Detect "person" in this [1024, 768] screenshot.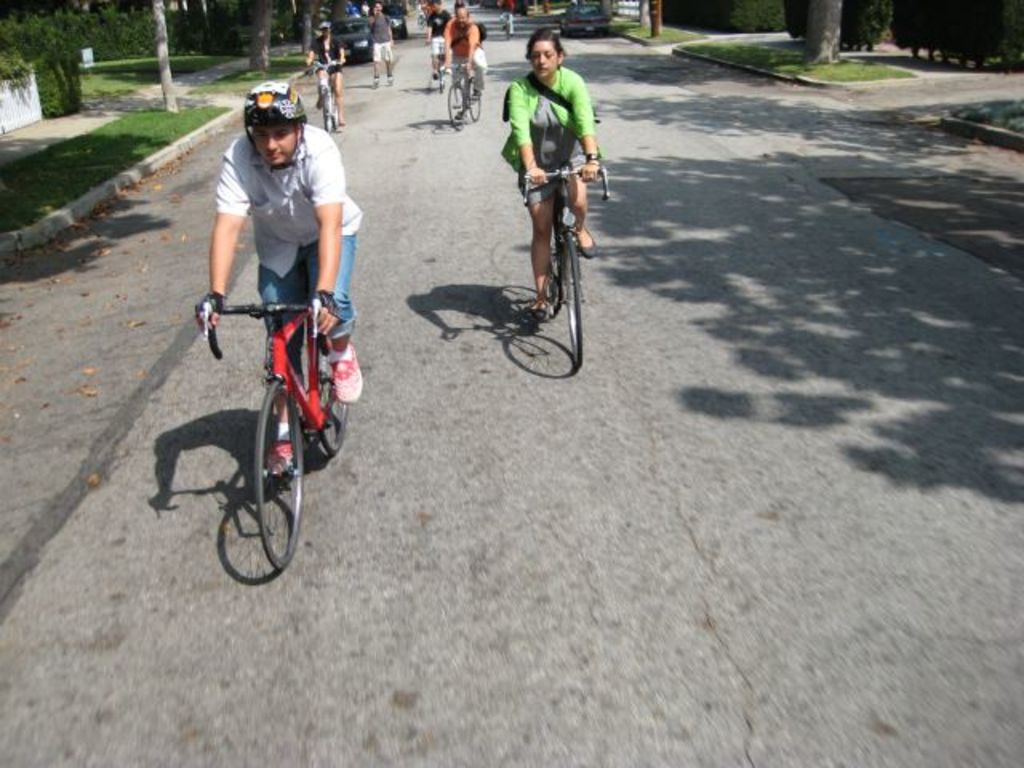
Detection: x1=496 y1=29 x2=590 y2=323.
